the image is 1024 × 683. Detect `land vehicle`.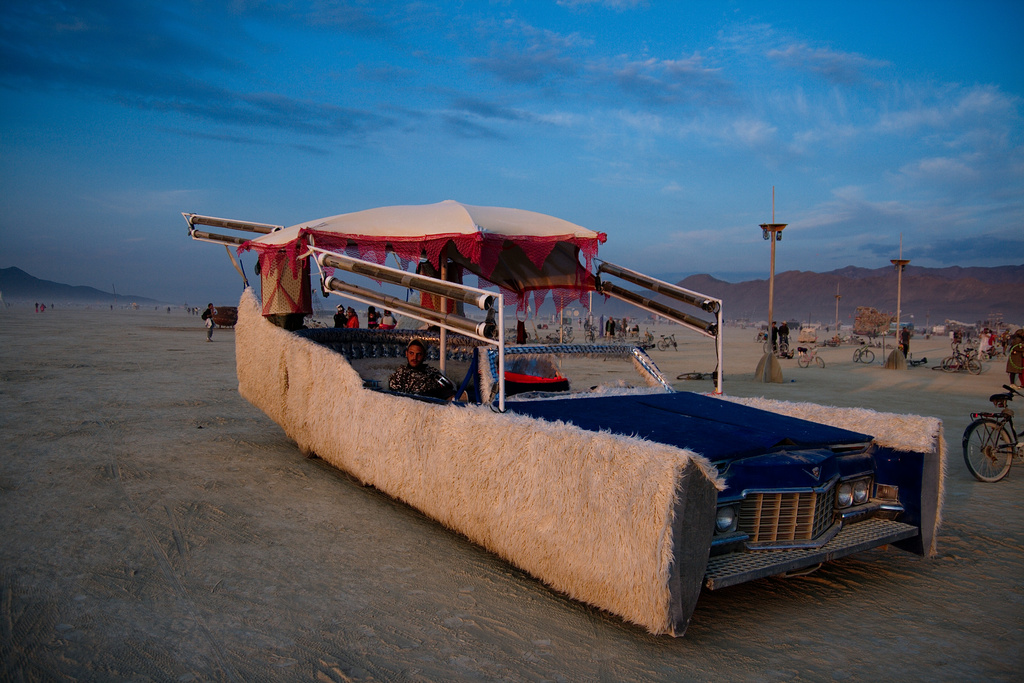
Detection: locate(751, 325, 769, 345).
